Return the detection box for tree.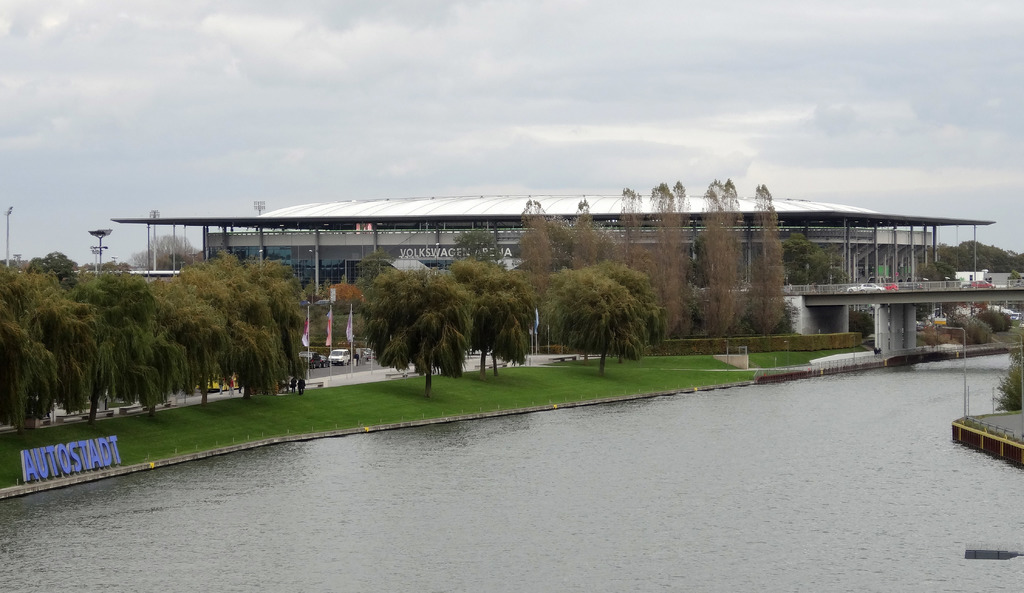
x1=696 y1=180 x2=742 y2=340.
